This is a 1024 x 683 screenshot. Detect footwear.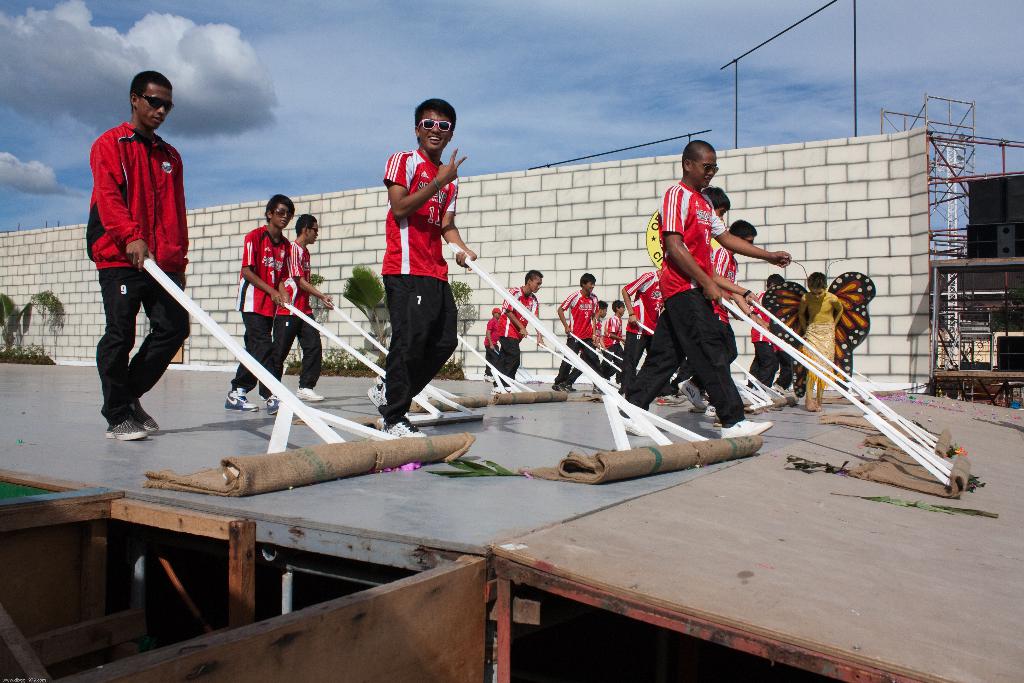
{"left": 115, "top": 415, "right": 144, "bottom": 436}.
